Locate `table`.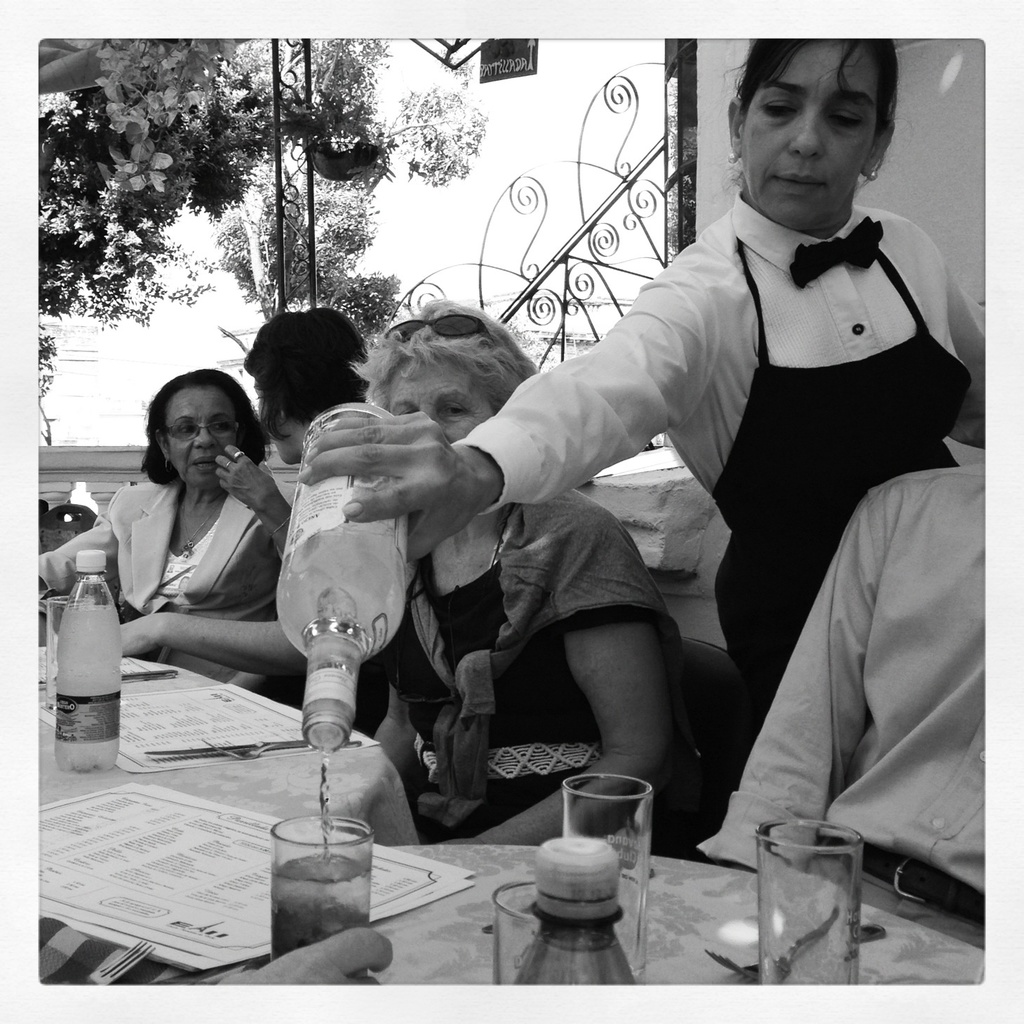
Bounding box: crop(39, 715, 879, 1002).
